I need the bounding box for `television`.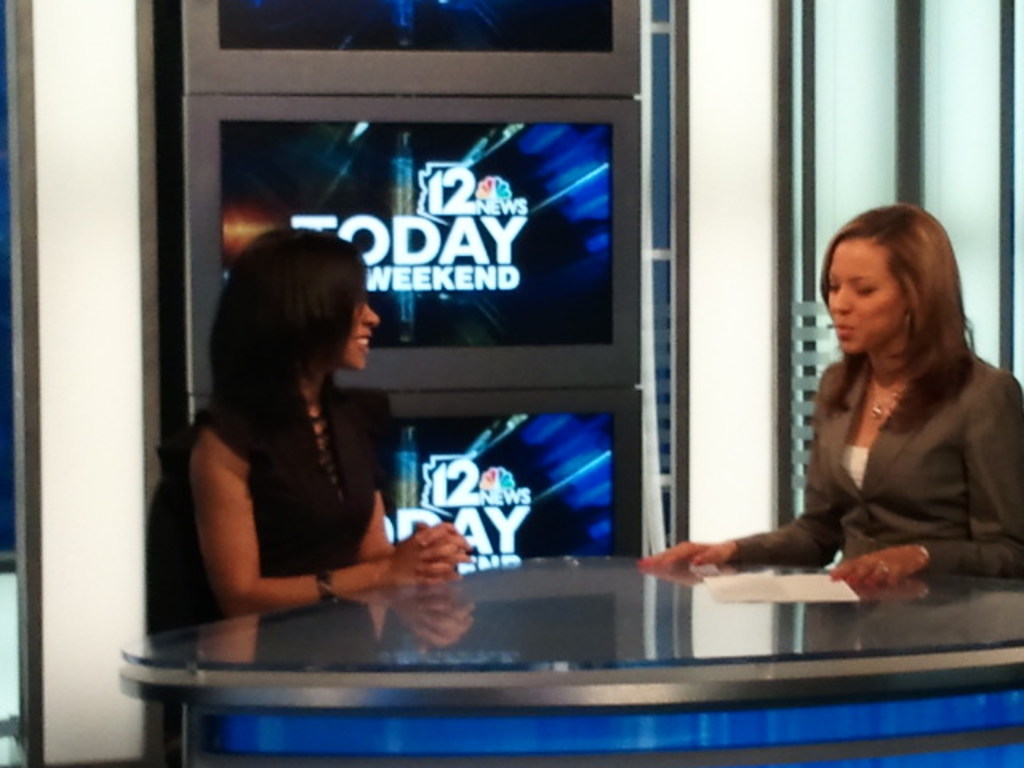
Here it is: crop(174, 384, 637, 552).
